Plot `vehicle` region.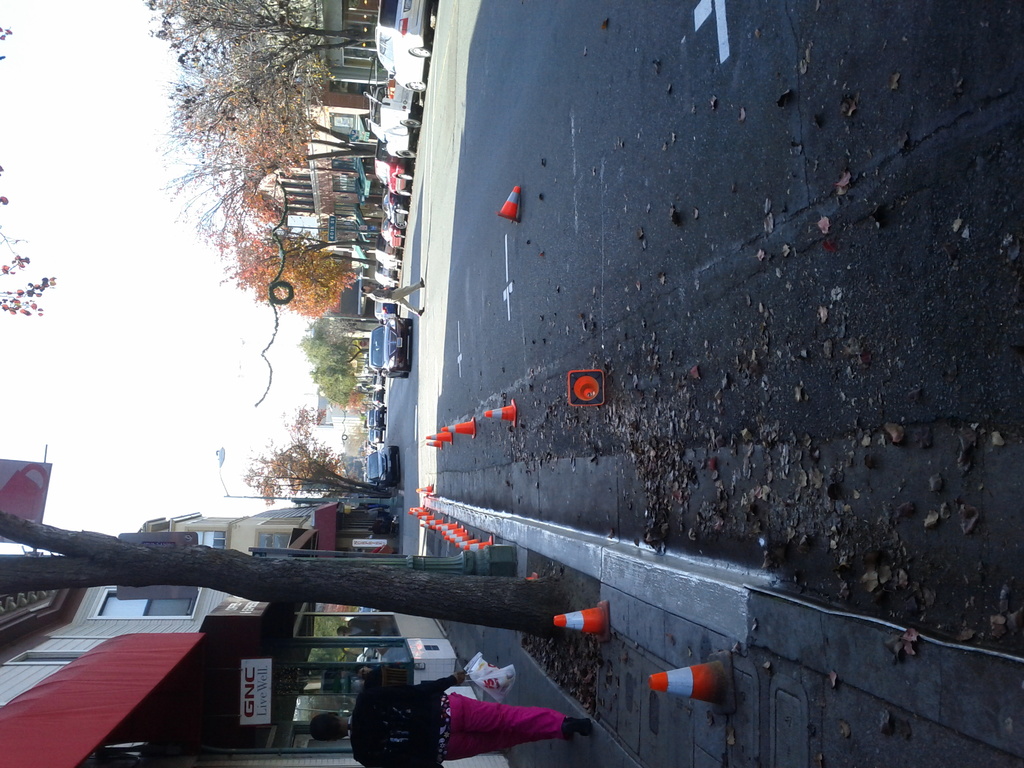
Plotted at [left=374, top=270, right=398, bottom=289].
